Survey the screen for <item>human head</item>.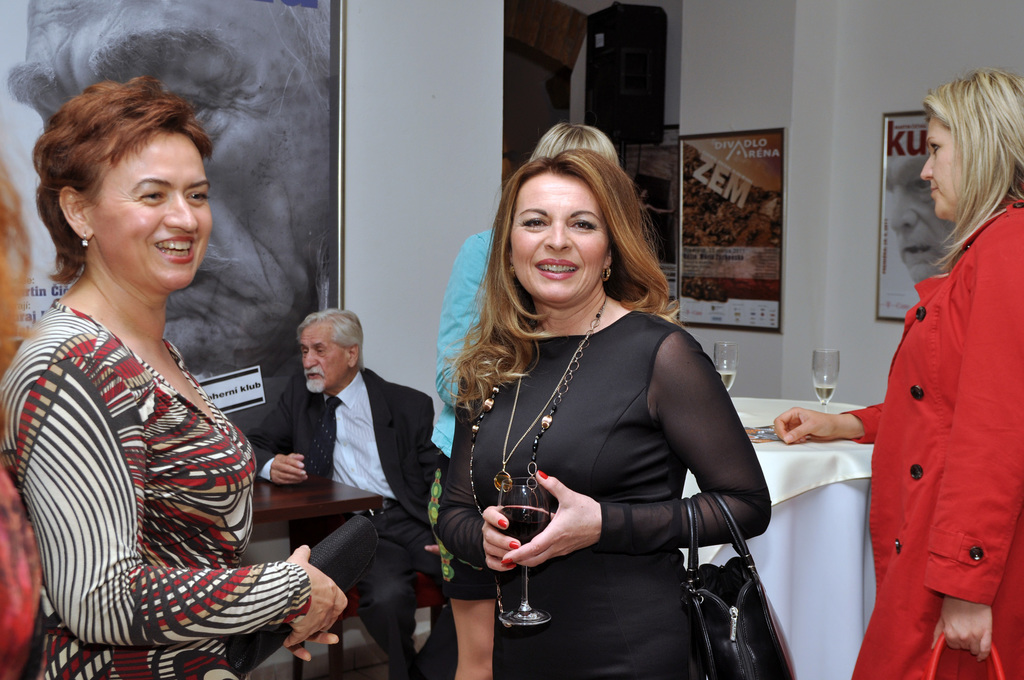
Survey found: detection(925, 67, 1023, 222).
